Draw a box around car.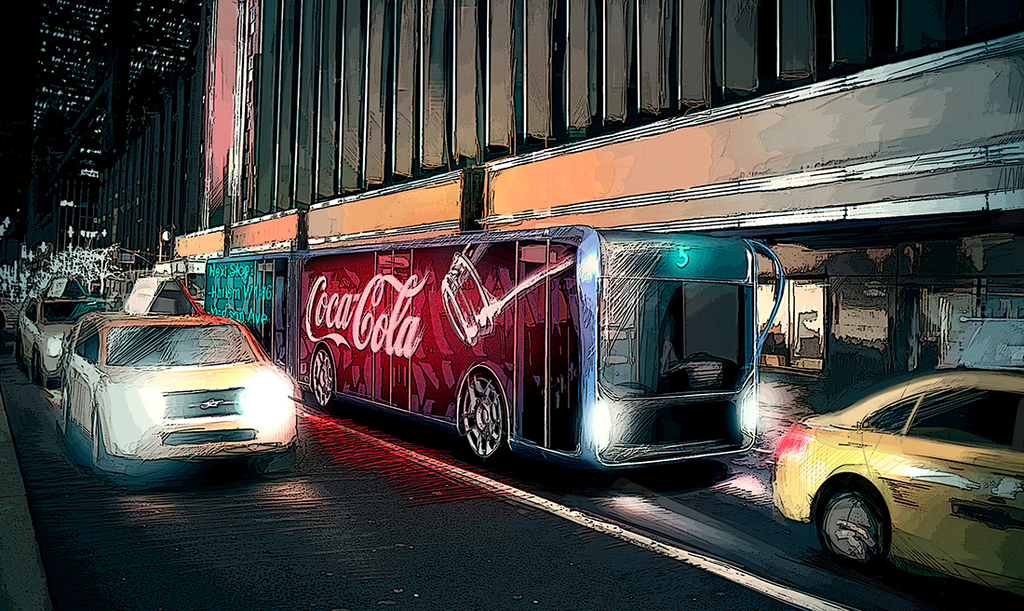
crop(12, 273, 103, 382).
